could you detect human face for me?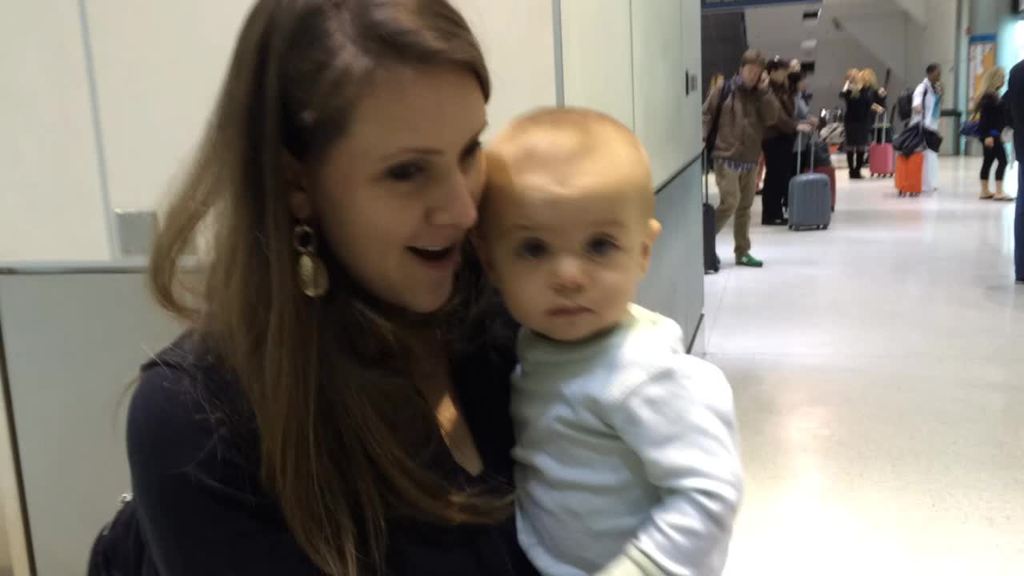
Detection result: pyautogui.locateOnScreen(495, 172, 638, 341).
